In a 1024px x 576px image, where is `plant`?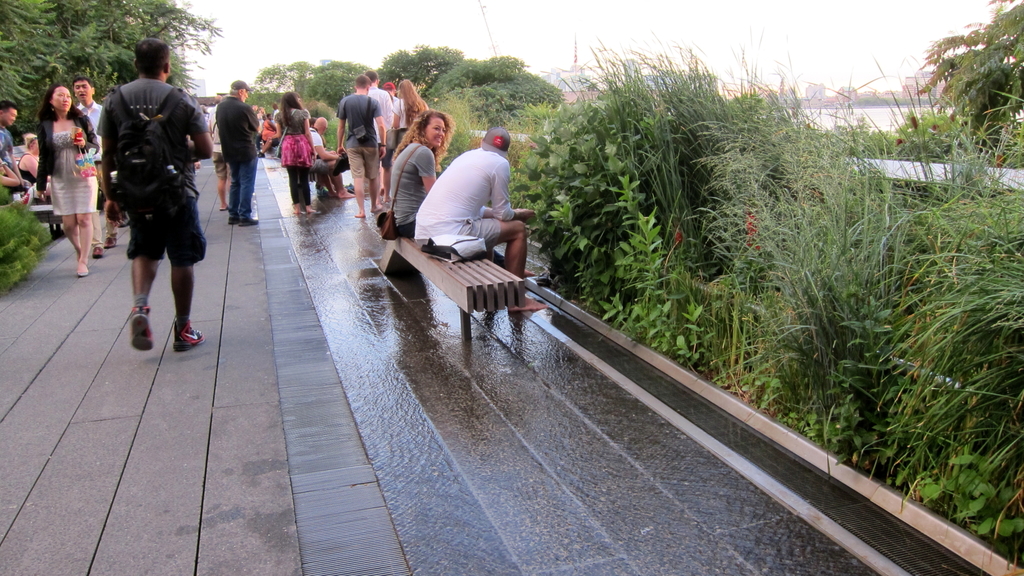
[0,184,50,293].
